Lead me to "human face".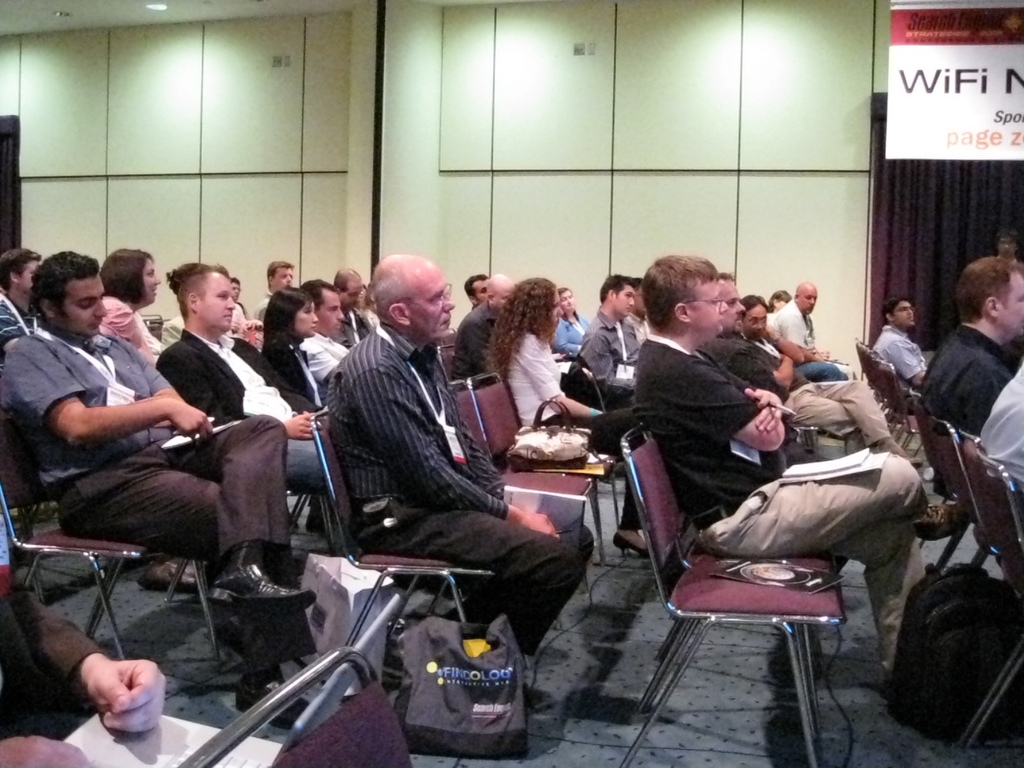
Lead to (left=138, top=263, right=159, bottom=303).
